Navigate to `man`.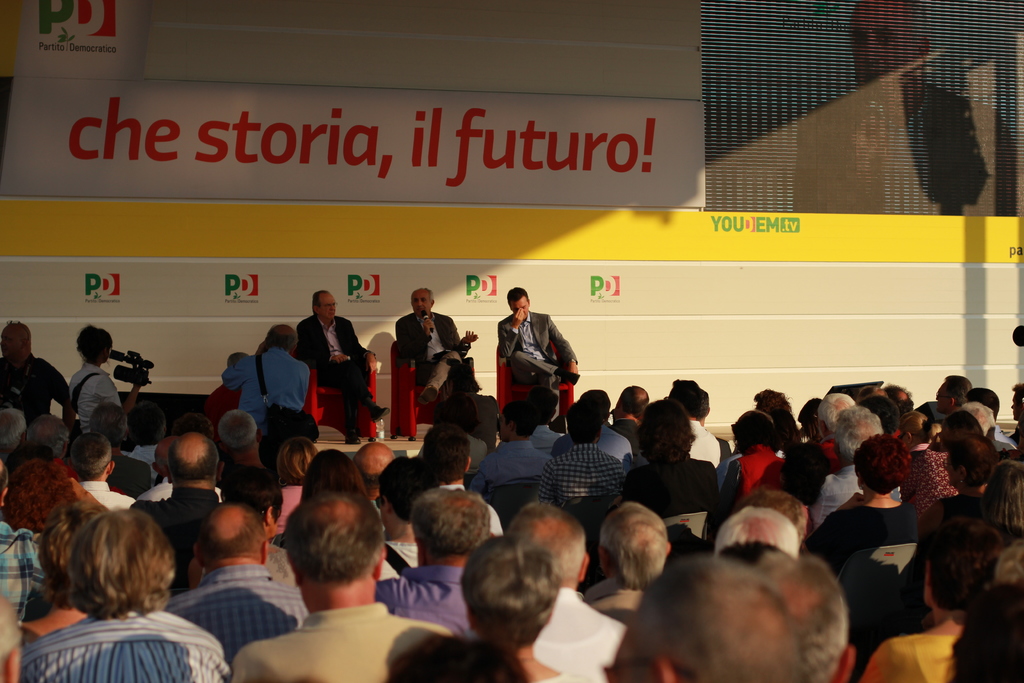
Navigation target: {"x1": 701, "y1": 502, "x2": 799, "y2": 555}.
